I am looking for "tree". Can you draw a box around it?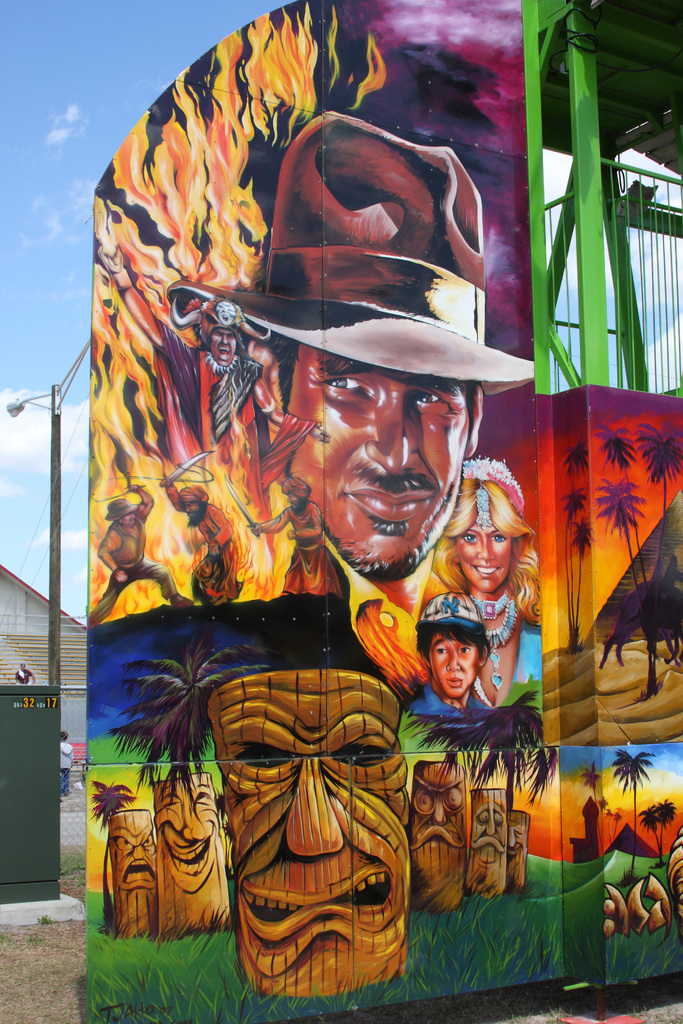
Sure, the bounding box is <box>102,628,287,813</box>.
